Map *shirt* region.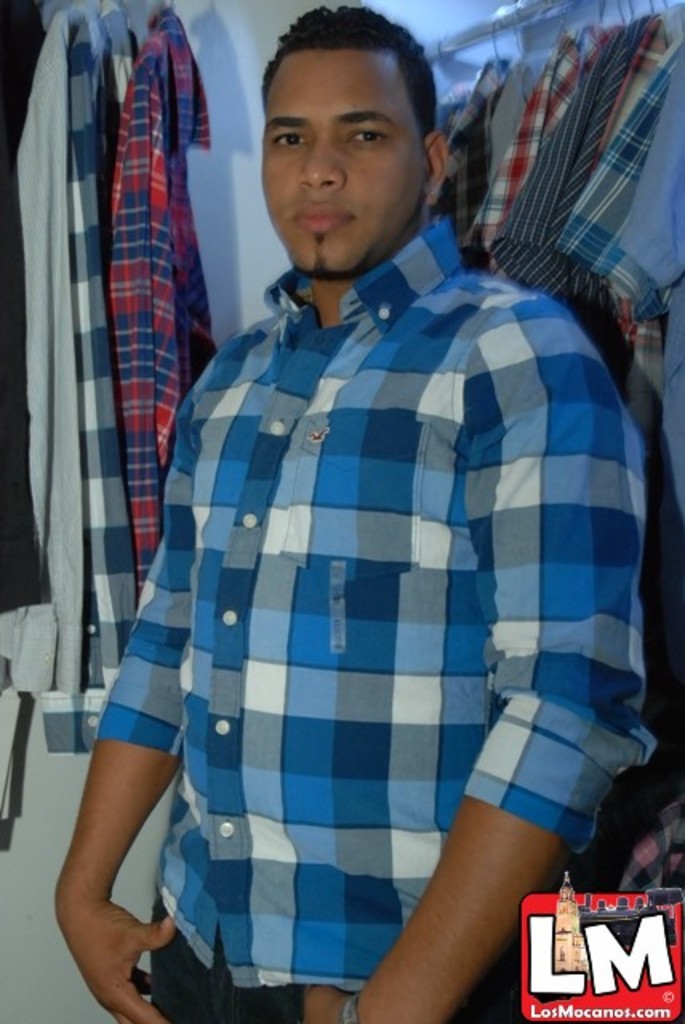
Mapped to box(8, 5, 85, 698).
